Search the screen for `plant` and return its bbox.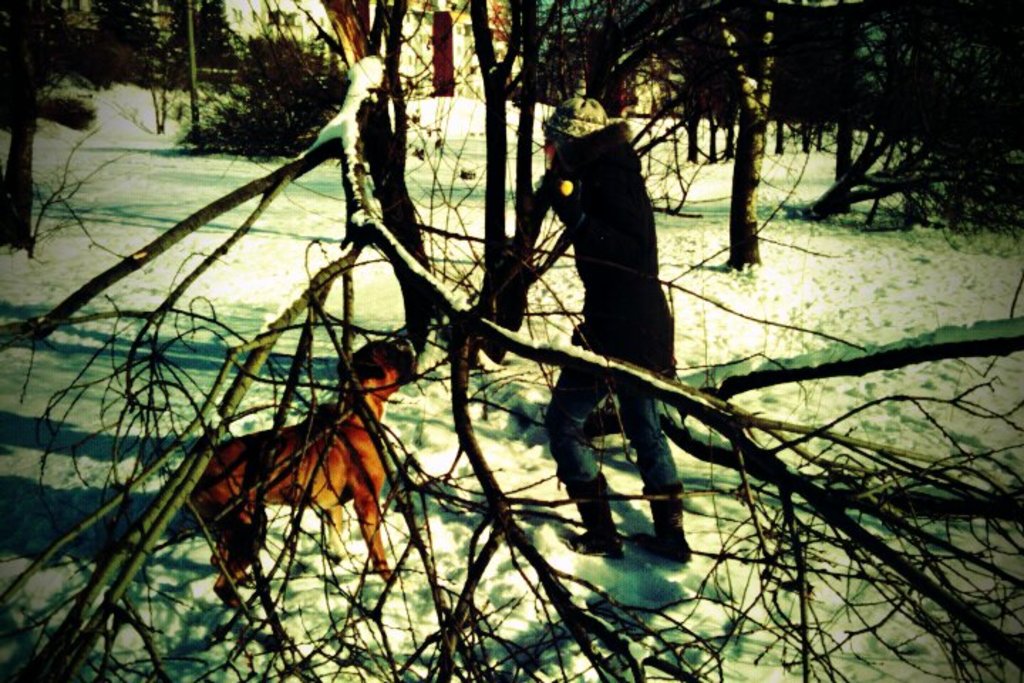
Found: x1=26 y1=90 x2=108 y2=139.
